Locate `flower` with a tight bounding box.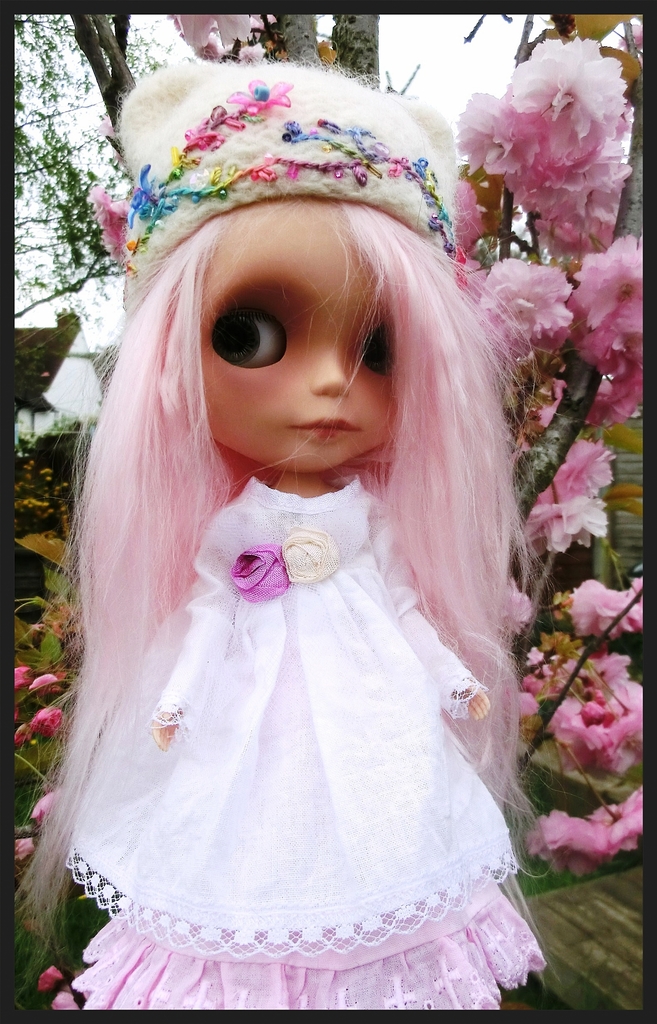
x1=489 y1=583 x2=533 y2=630.
